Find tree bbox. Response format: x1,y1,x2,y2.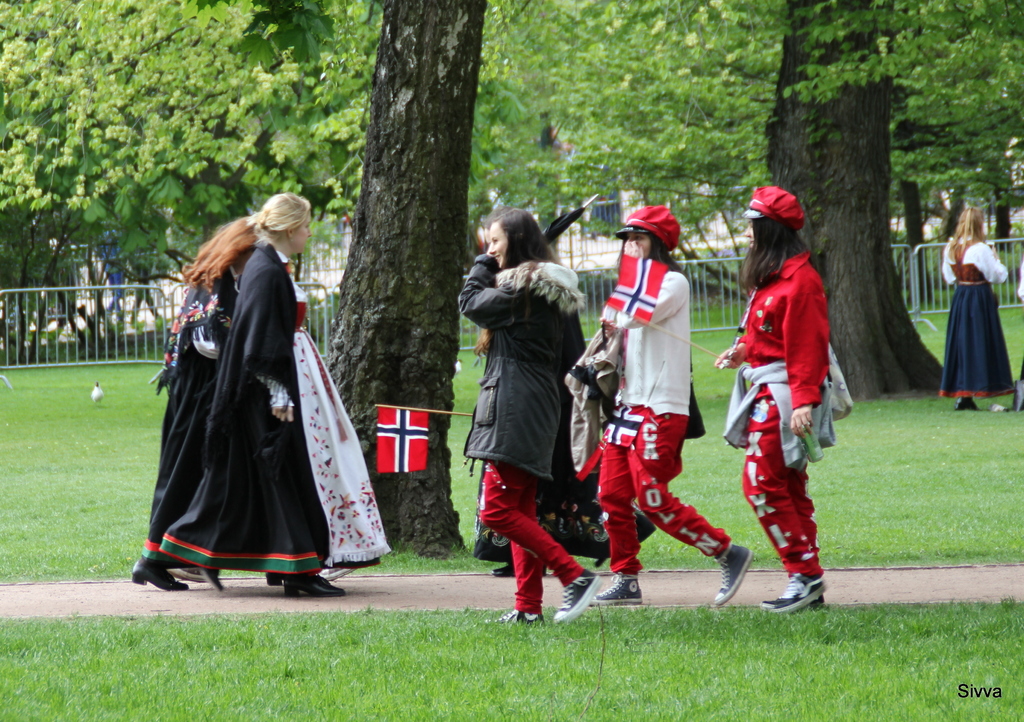
493,3,1022,400.
